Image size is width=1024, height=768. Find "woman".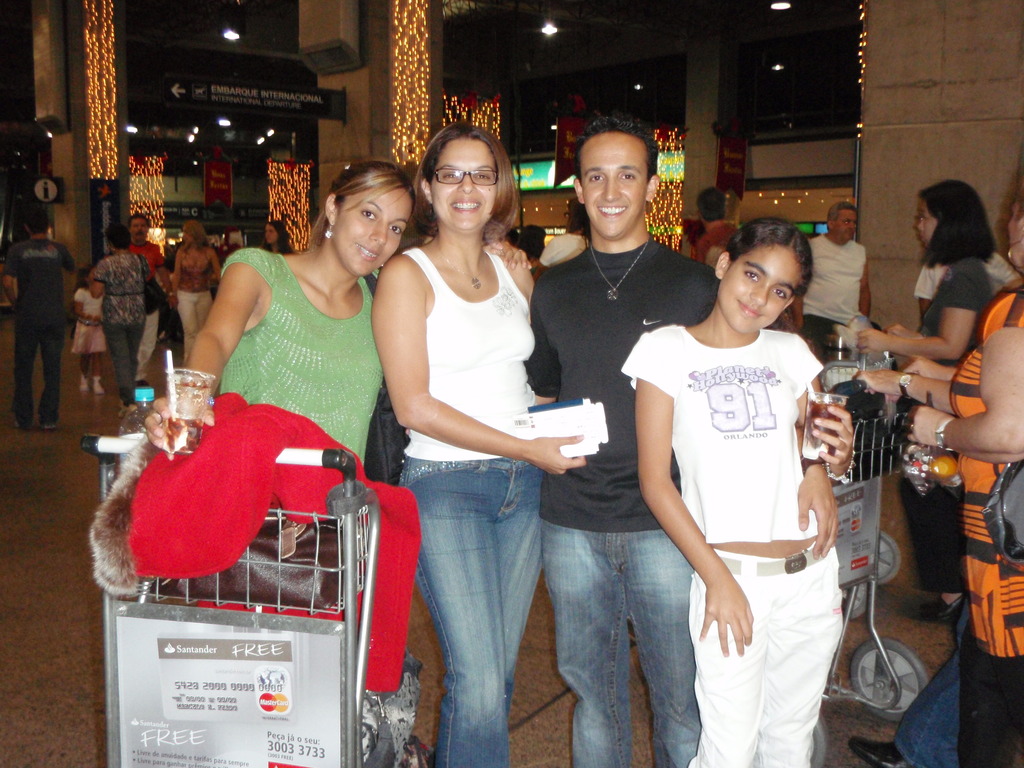
crop(365, 104, 586, 733).
